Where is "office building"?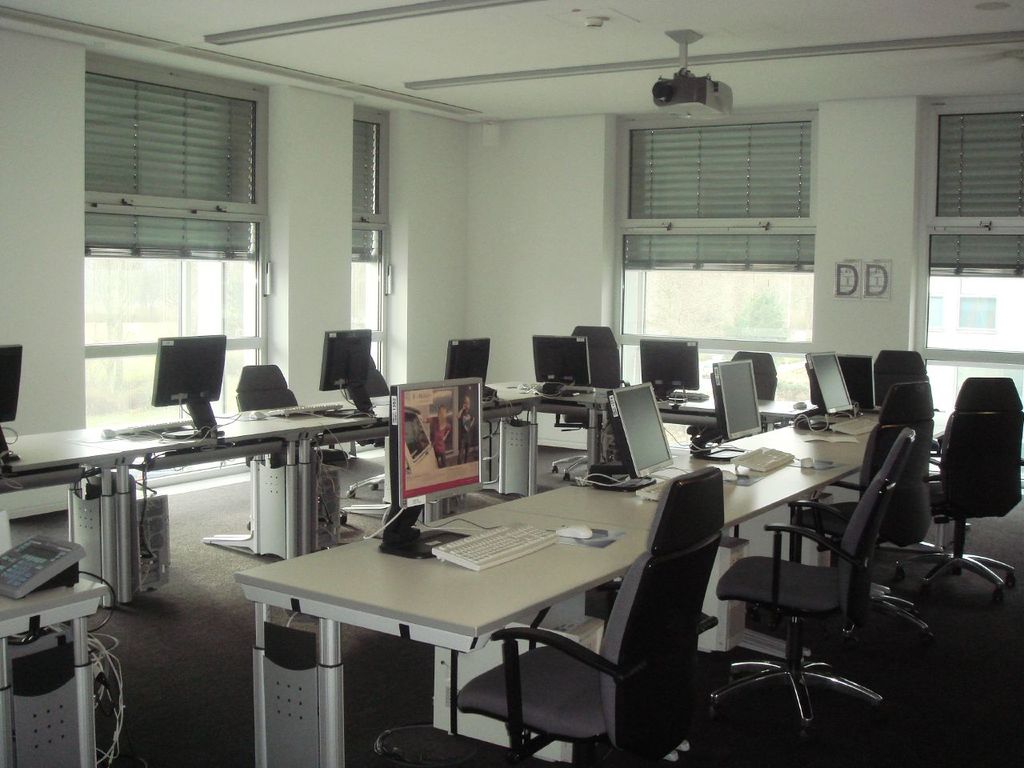
0,0,1023,767.
